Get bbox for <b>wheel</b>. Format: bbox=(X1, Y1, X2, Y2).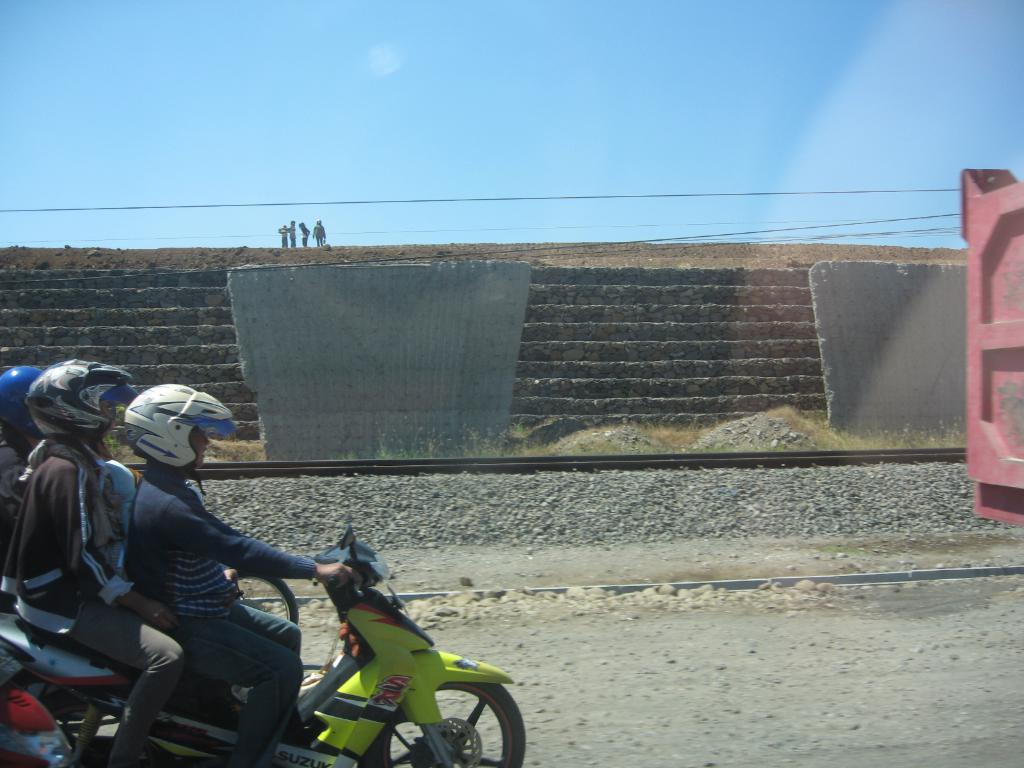
bbox=(369, 655, 535, 767).
